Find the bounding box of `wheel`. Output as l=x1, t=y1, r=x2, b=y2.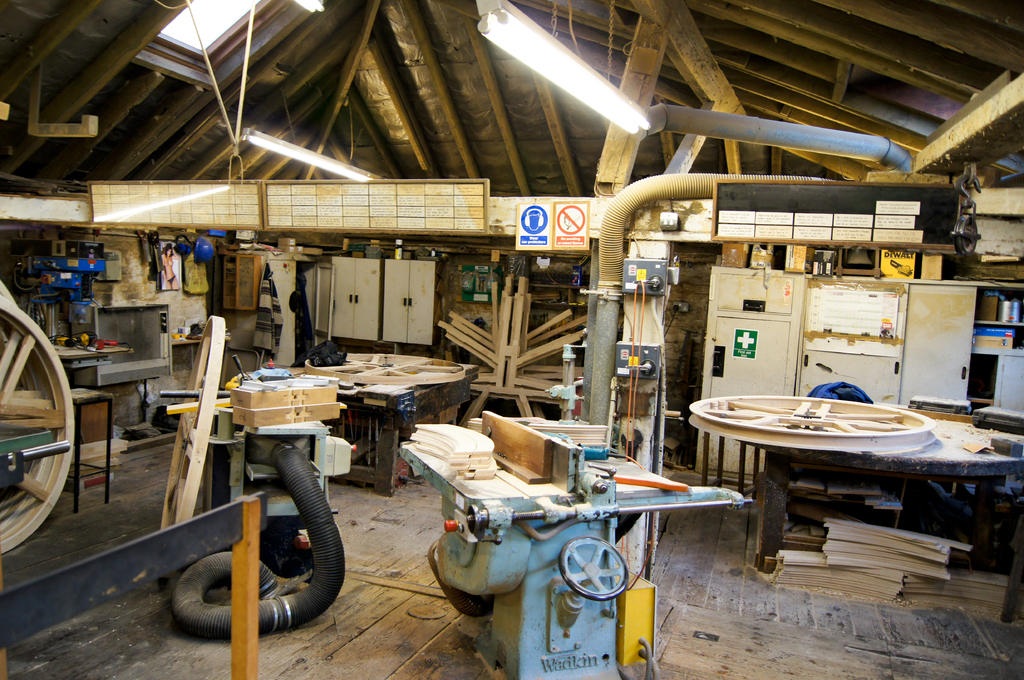
l=308, t=350, r=464, b=385.
